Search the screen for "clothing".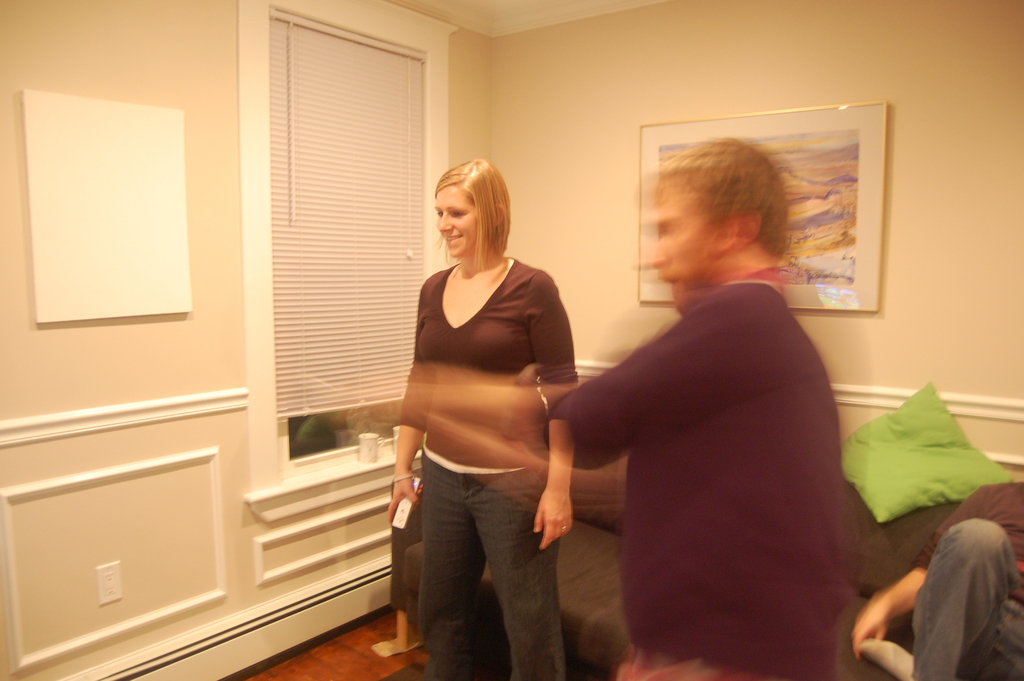
Found at (x1=905, y1=472, x2=1023, y2=680).
